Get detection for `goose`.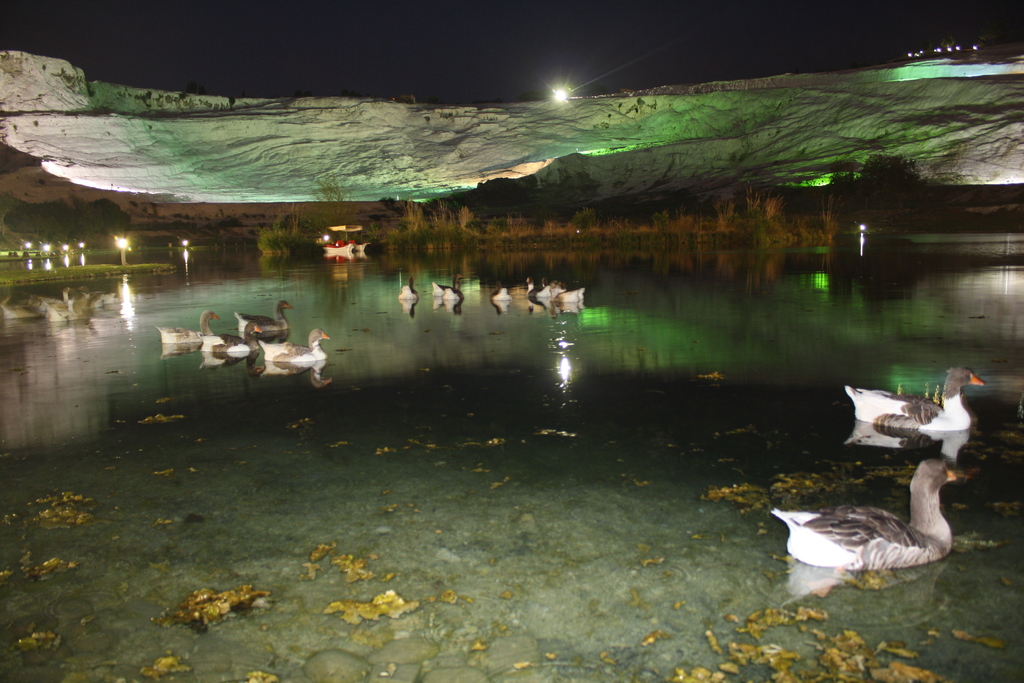
Detection: bbox(554, 282, 582, 302).
